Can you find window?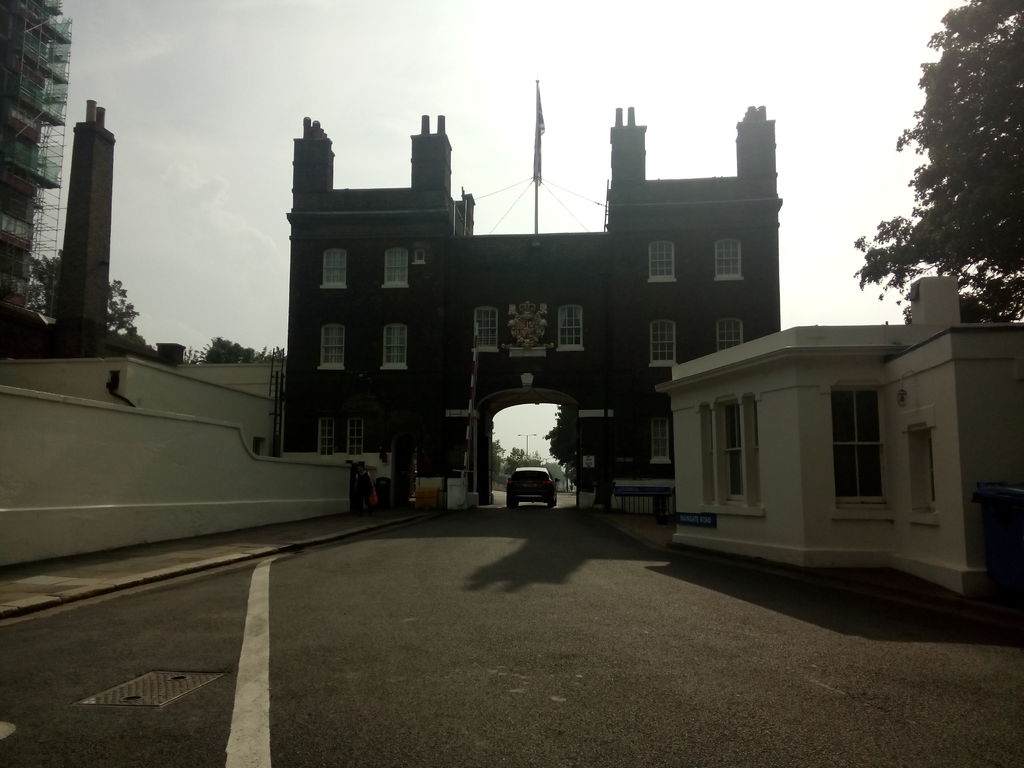
Yes, bounding box: l=919, t=431, r=933, b=506.
